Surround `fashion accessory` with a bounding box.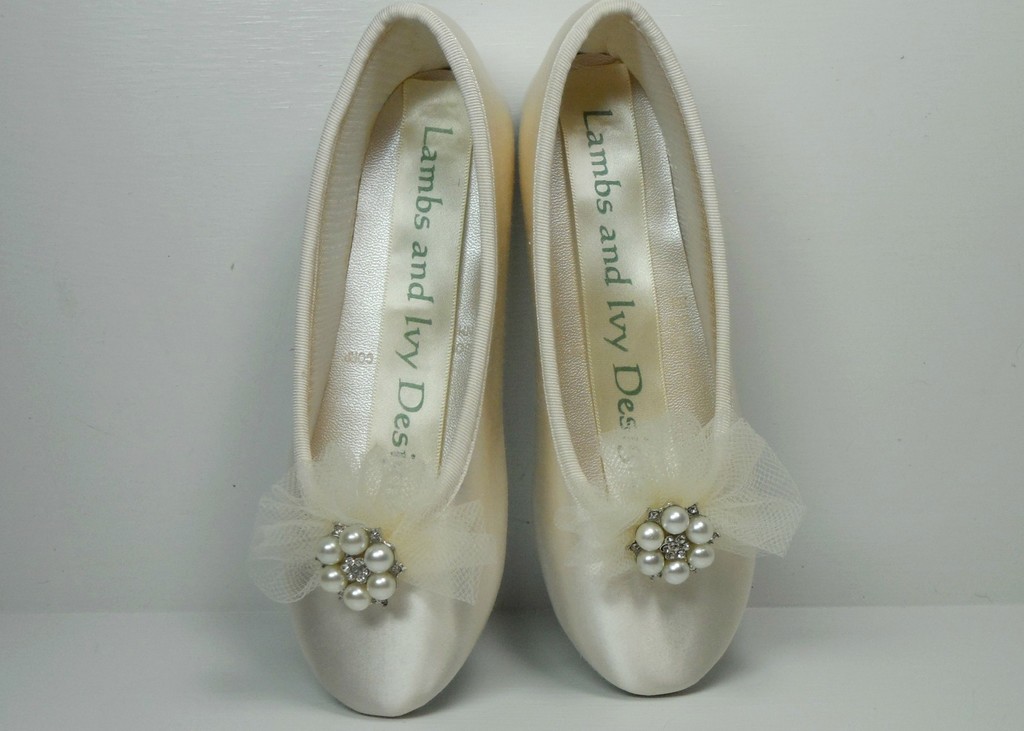
527 0 818 698.
